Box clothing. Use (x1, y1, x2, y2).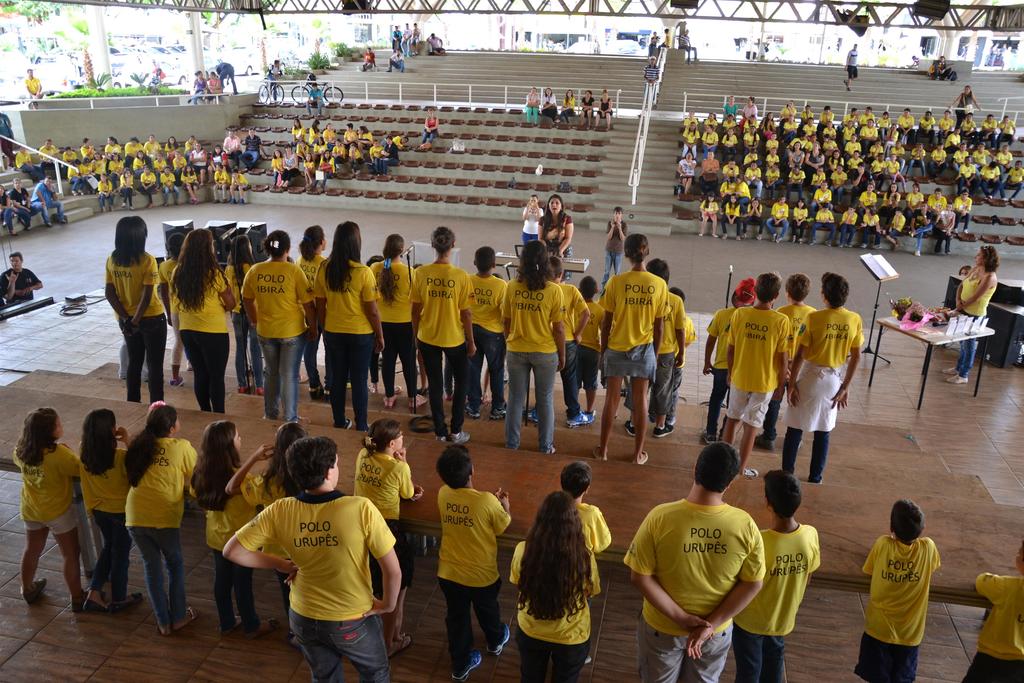
(723, 522, 835, 680).
